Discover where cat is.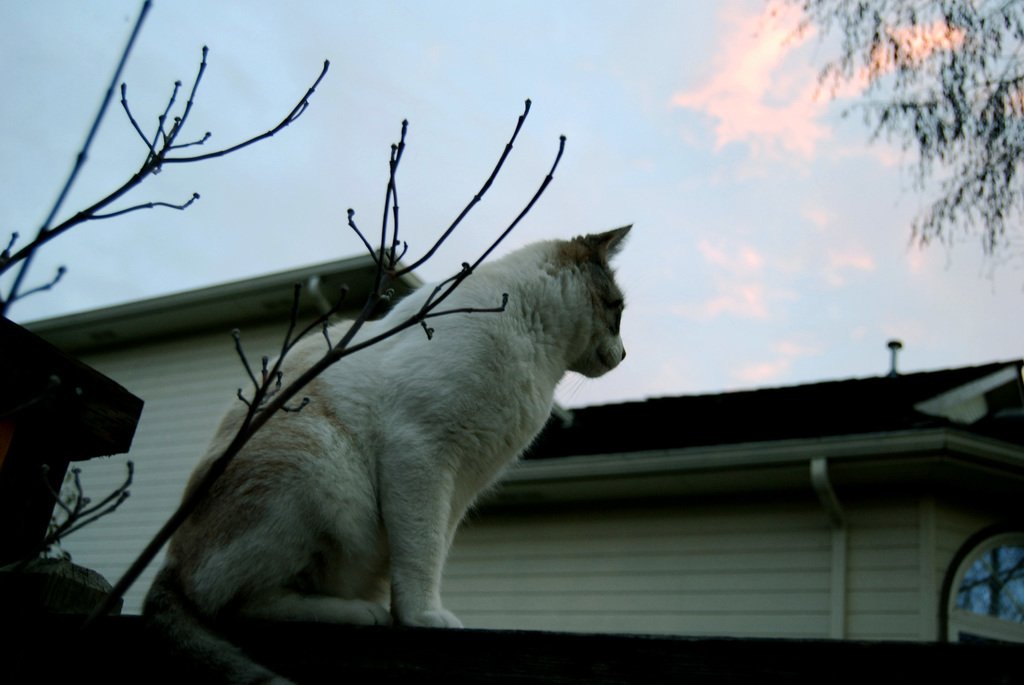
Discovered at [138, 225, 632, 684].
